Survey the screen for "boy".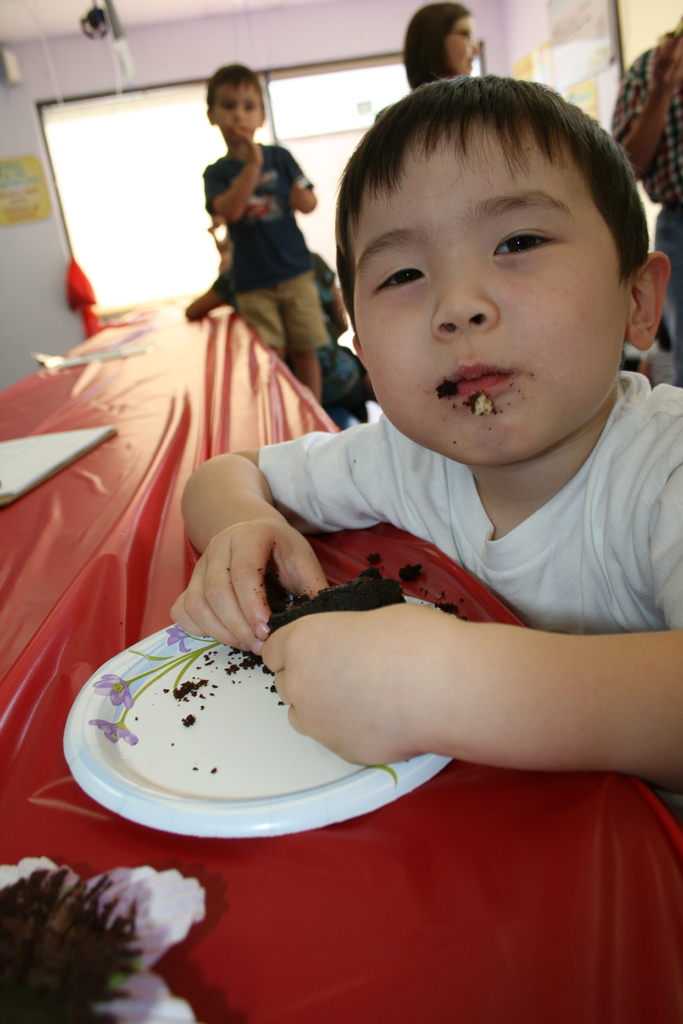
Survey found: {"left": 199, "top": 54, "right": 323, "bottom": 402}.
